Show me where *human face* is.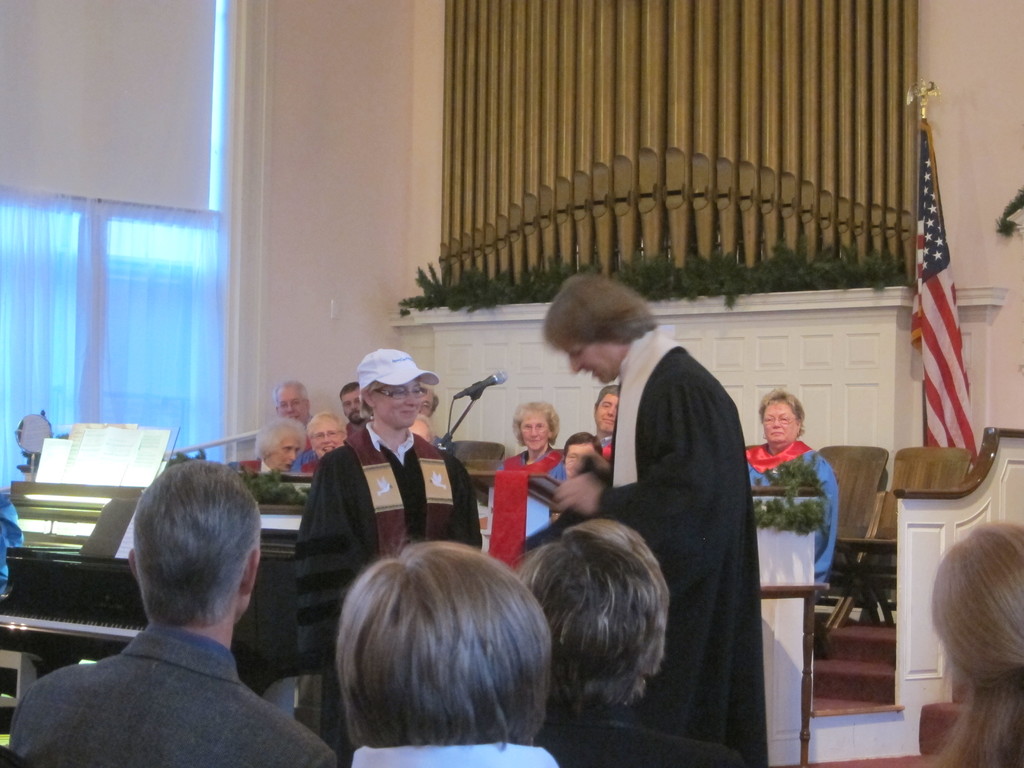
*human face* is at detection(311, 419, 347, 451).
